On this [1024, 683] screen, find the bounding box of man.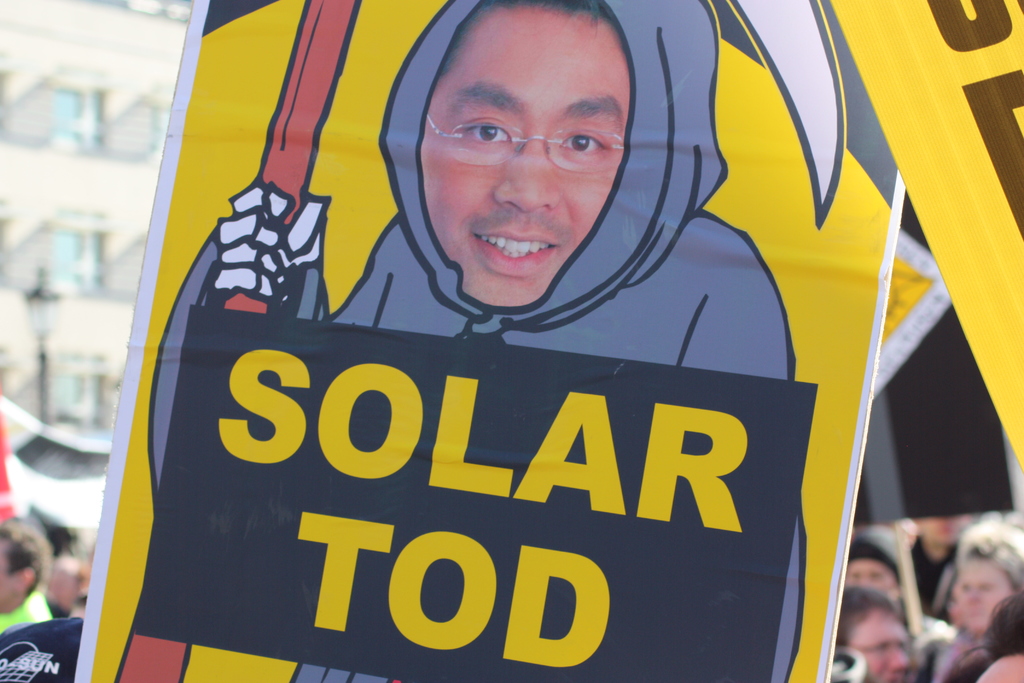
Bounding box: {"x1": 153, "y1": 0, "x2": 803, "y2": 682}.
